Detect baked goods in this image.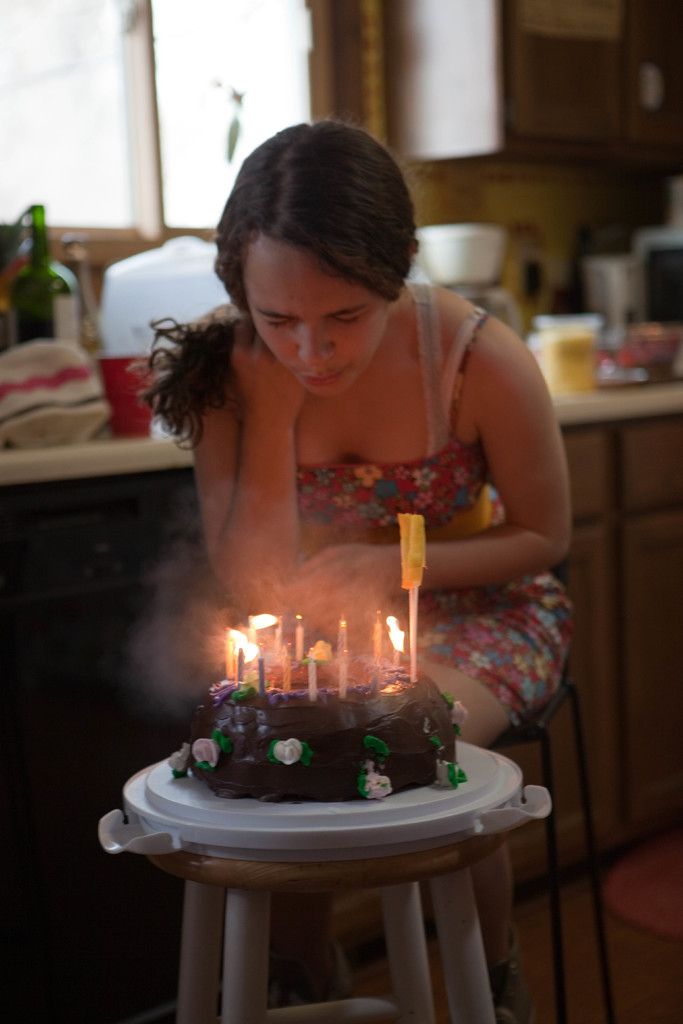
Detection: {"left": 150, "top": 696, "right": 498, "bottom": 817}.
